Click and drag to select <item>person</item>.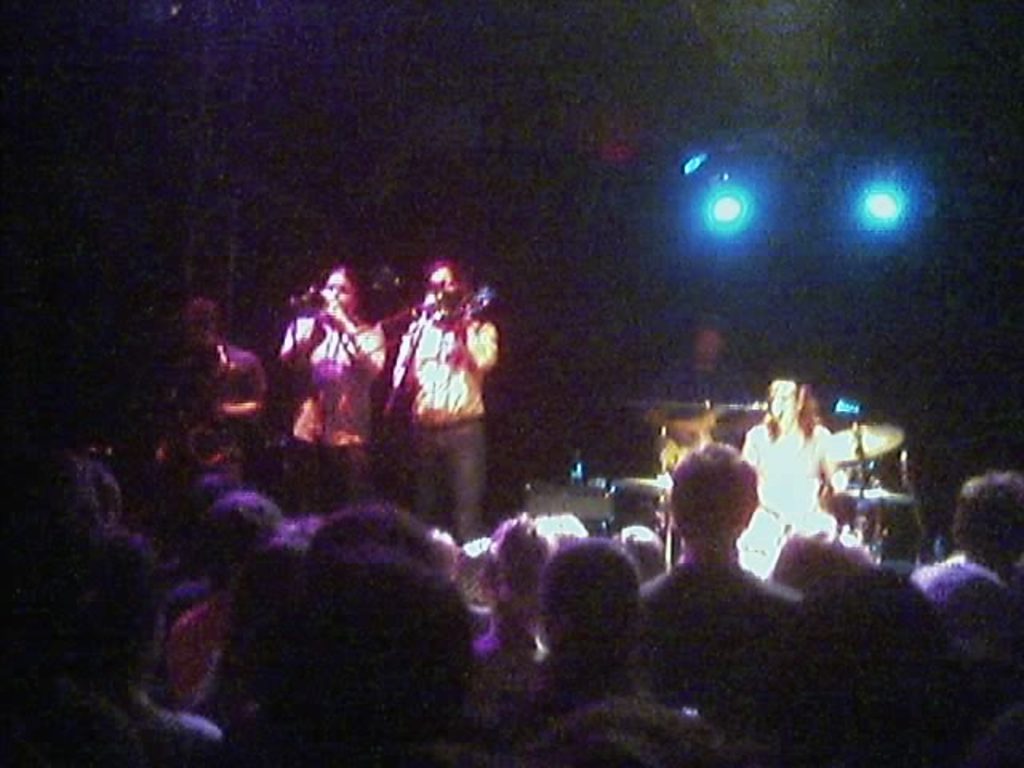
Selection: x1=170, y1=298, x2=272, y2=486.
